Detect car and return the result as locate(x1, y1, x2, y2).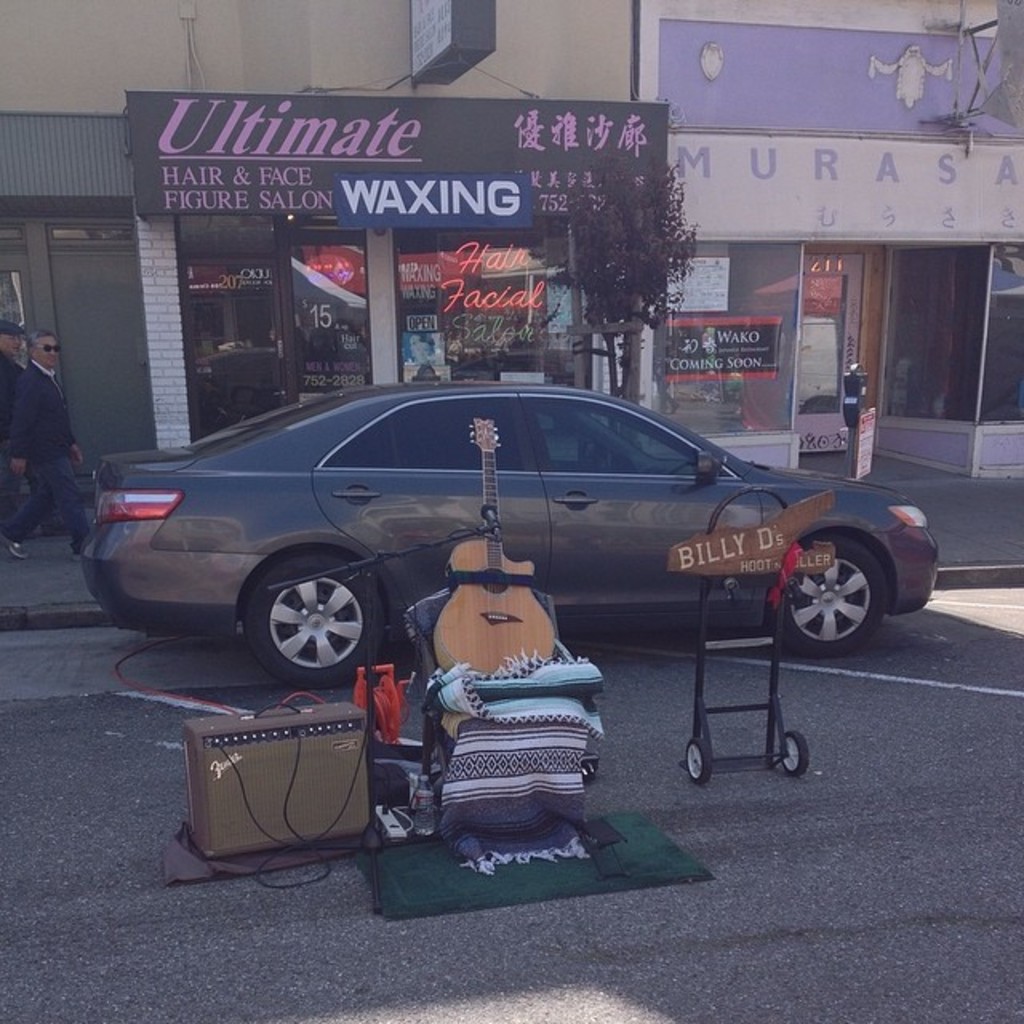
locate(80, 384, 938, 693).
